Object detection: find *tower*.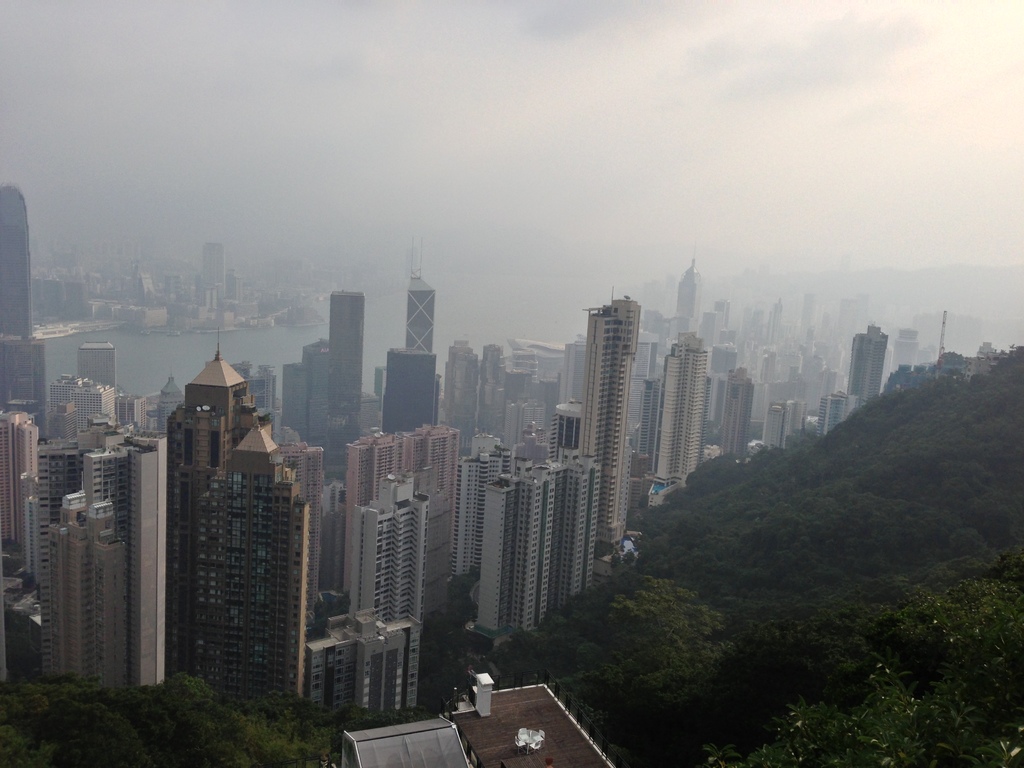
crop(0, 186, 45, 438).
